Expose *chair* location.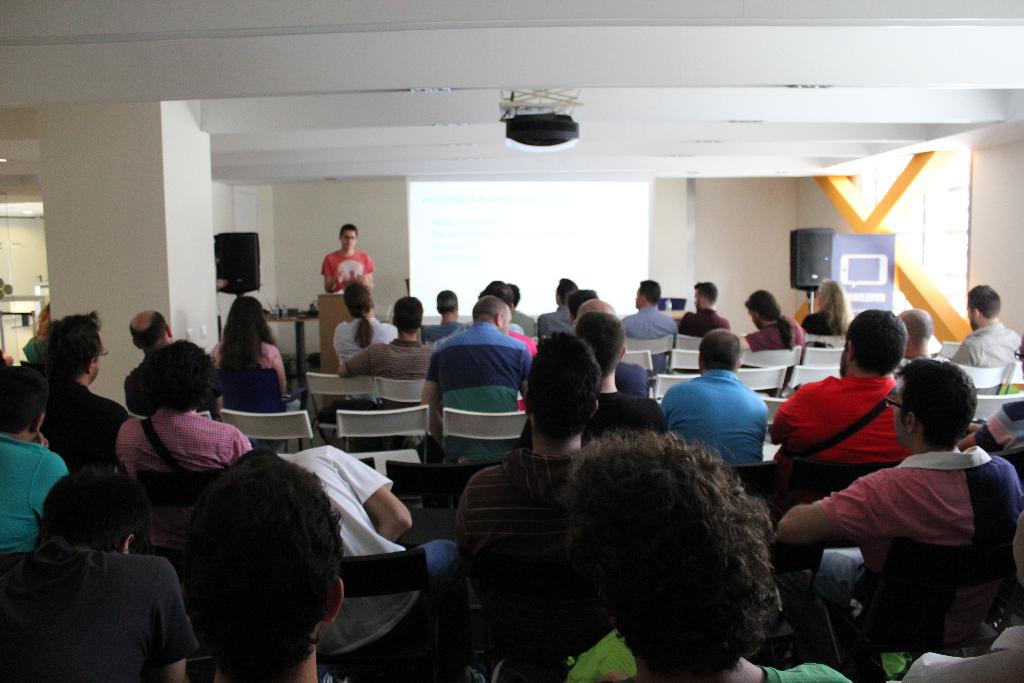
Exposed at {"left": 381, "top": 457, "right": 492, "bottom": 543}.
